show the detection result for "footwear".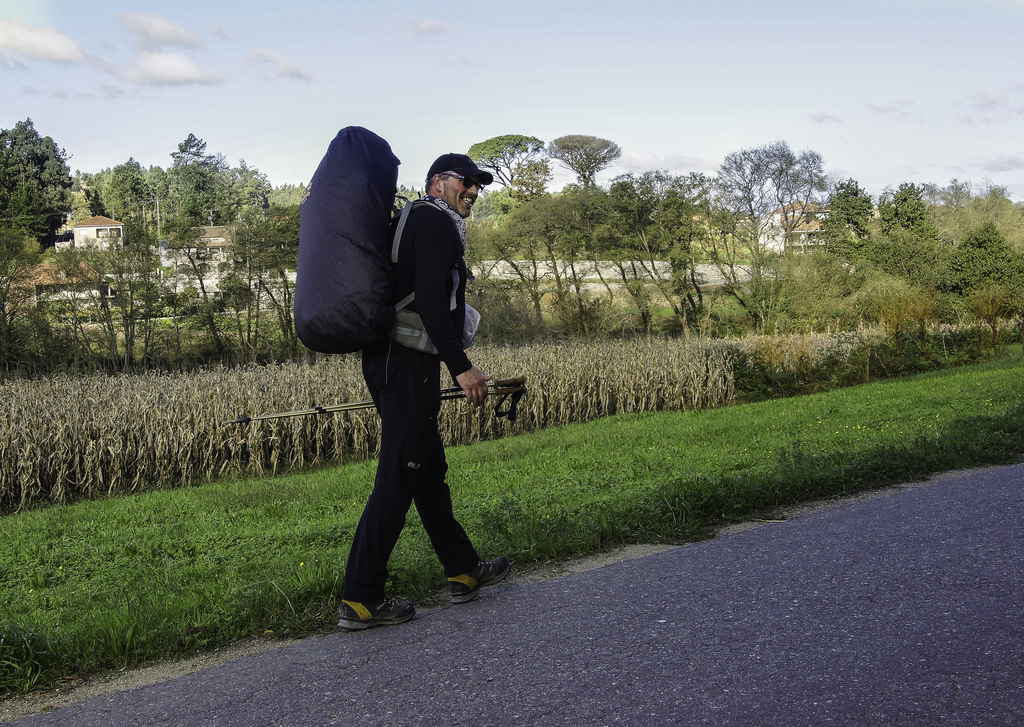
334 591 414 630.
